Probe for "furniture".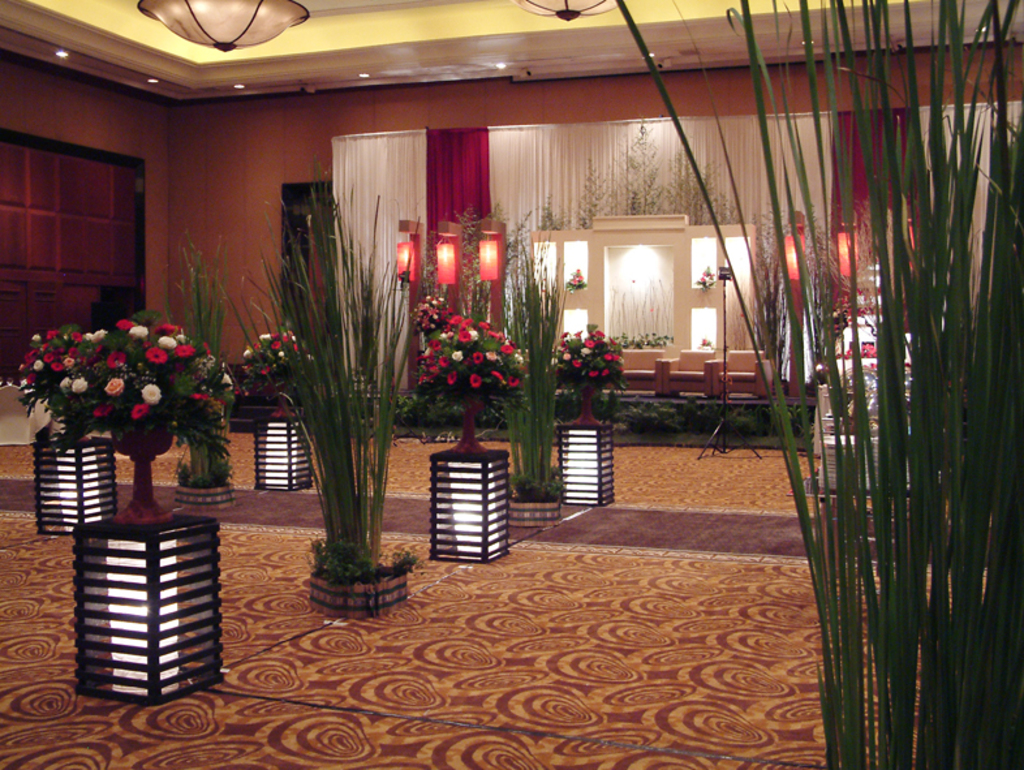
Probe result: (711,348,775,400).
